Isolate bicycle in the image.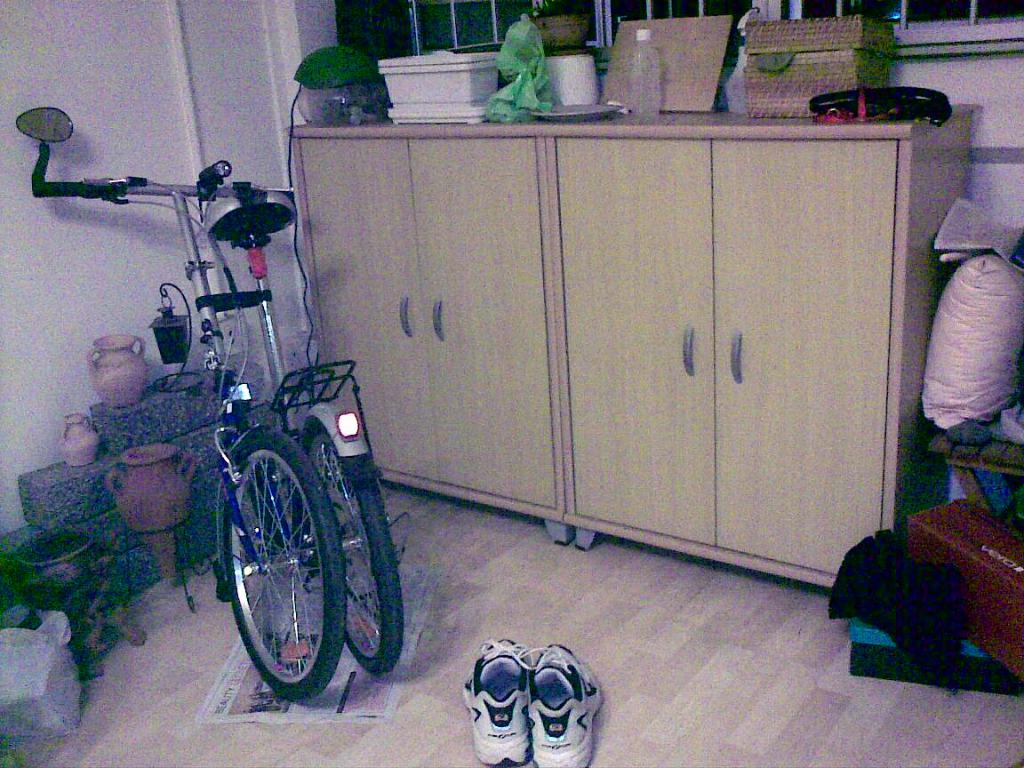
Isolated region: locate(16, 108, 408, 703).
